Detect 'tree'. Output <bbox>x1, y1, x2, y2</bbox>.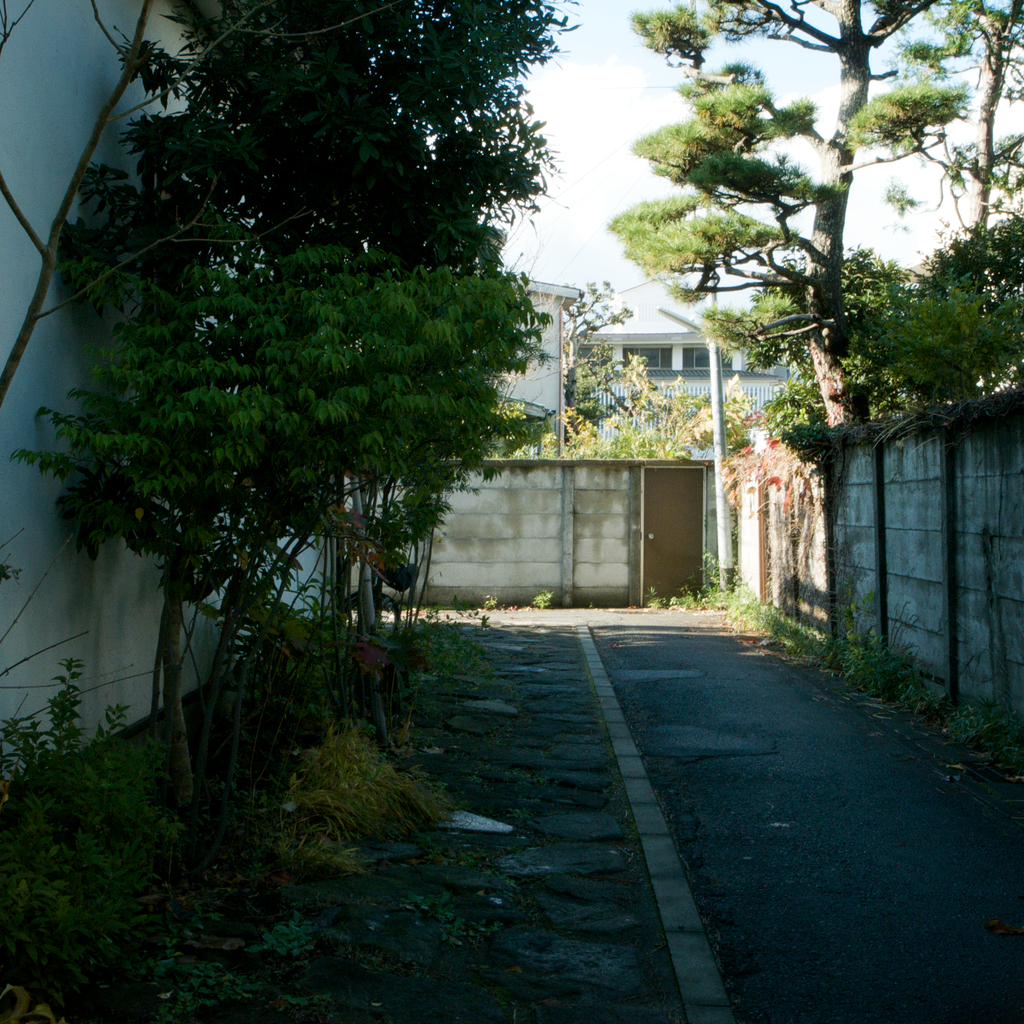
<bbox>561, 269, 659, 449</bbox>.
